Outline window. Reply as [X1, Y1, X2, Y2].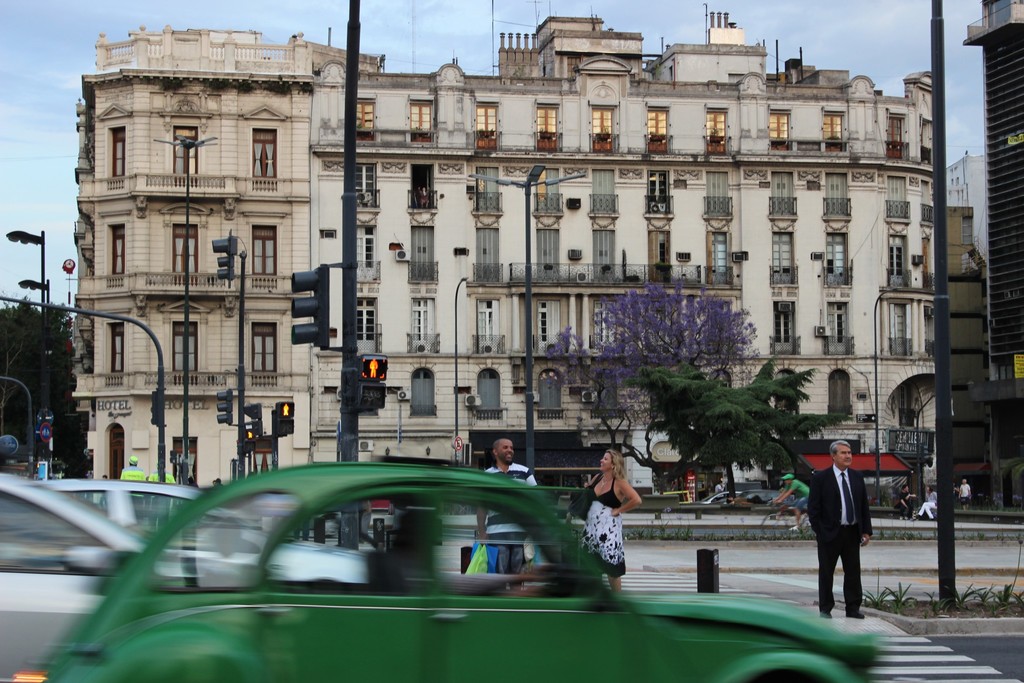
[253, 322, 277, 384].
